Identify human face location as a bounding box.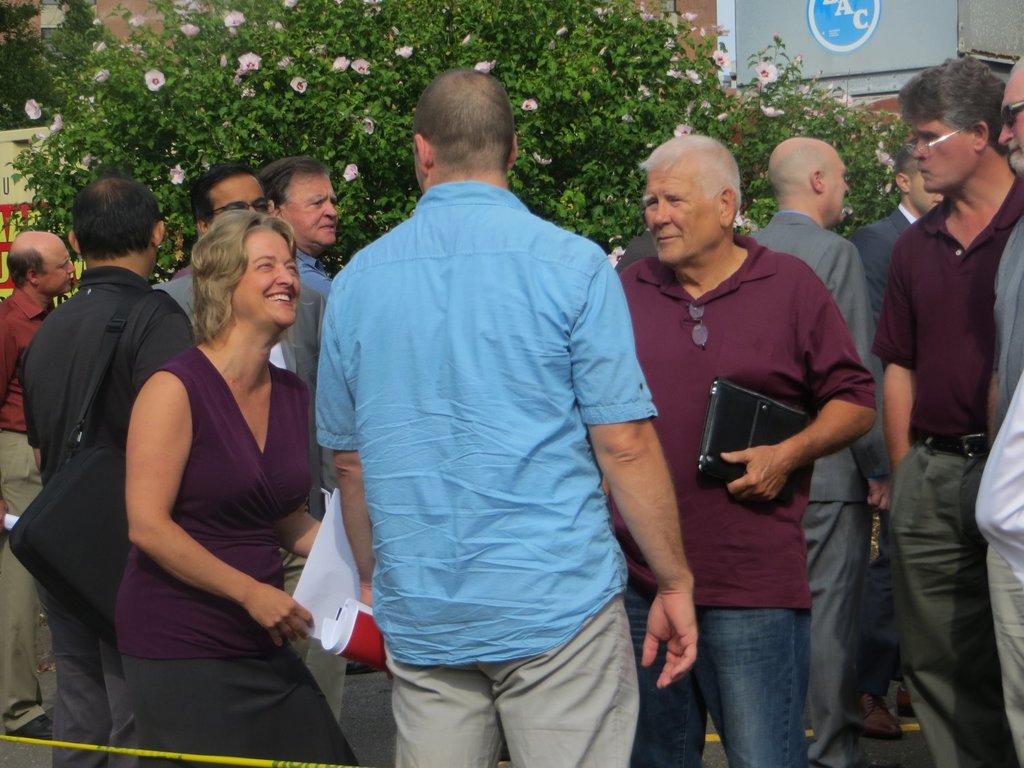
282/173/339/248.
